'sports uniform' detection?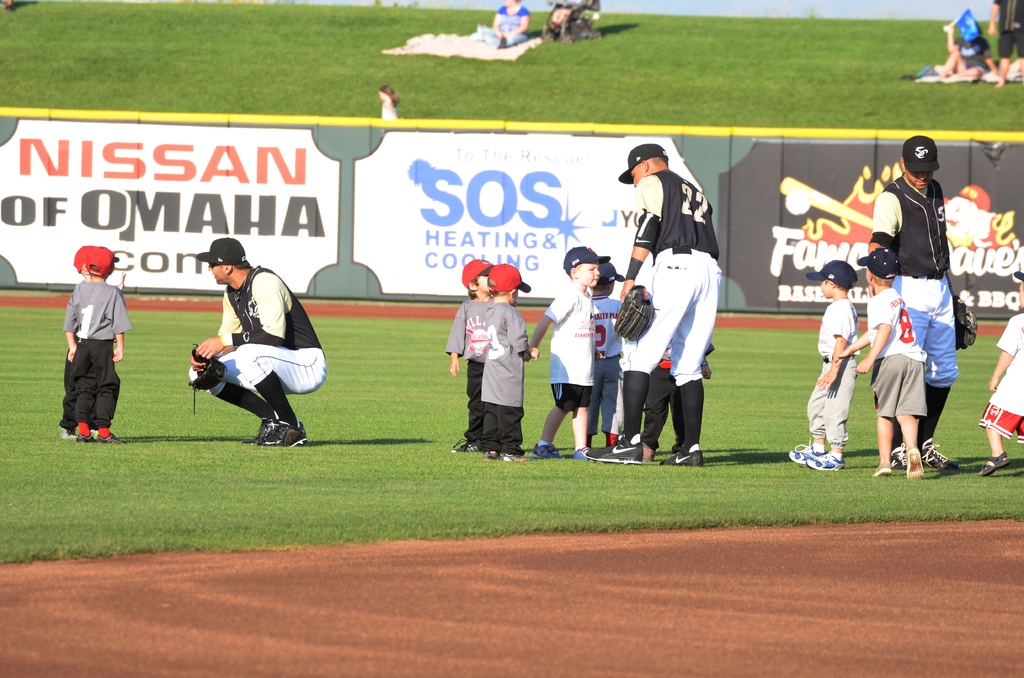
select_region(445, 289, 488, 433)
